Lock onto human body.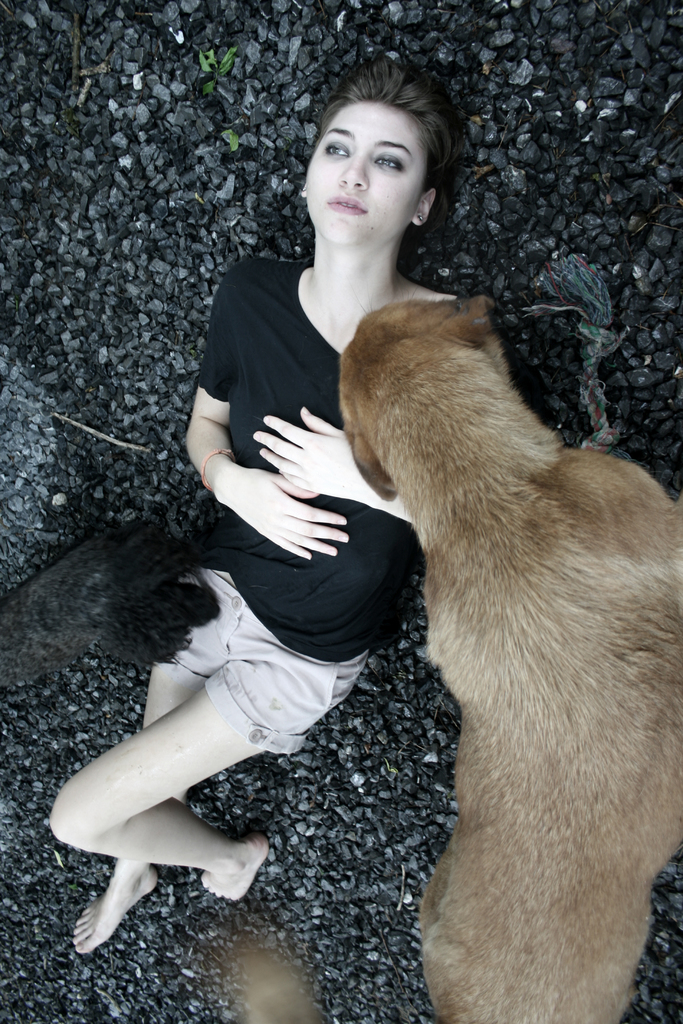
Locked: box(49, 53, 490, 957).
